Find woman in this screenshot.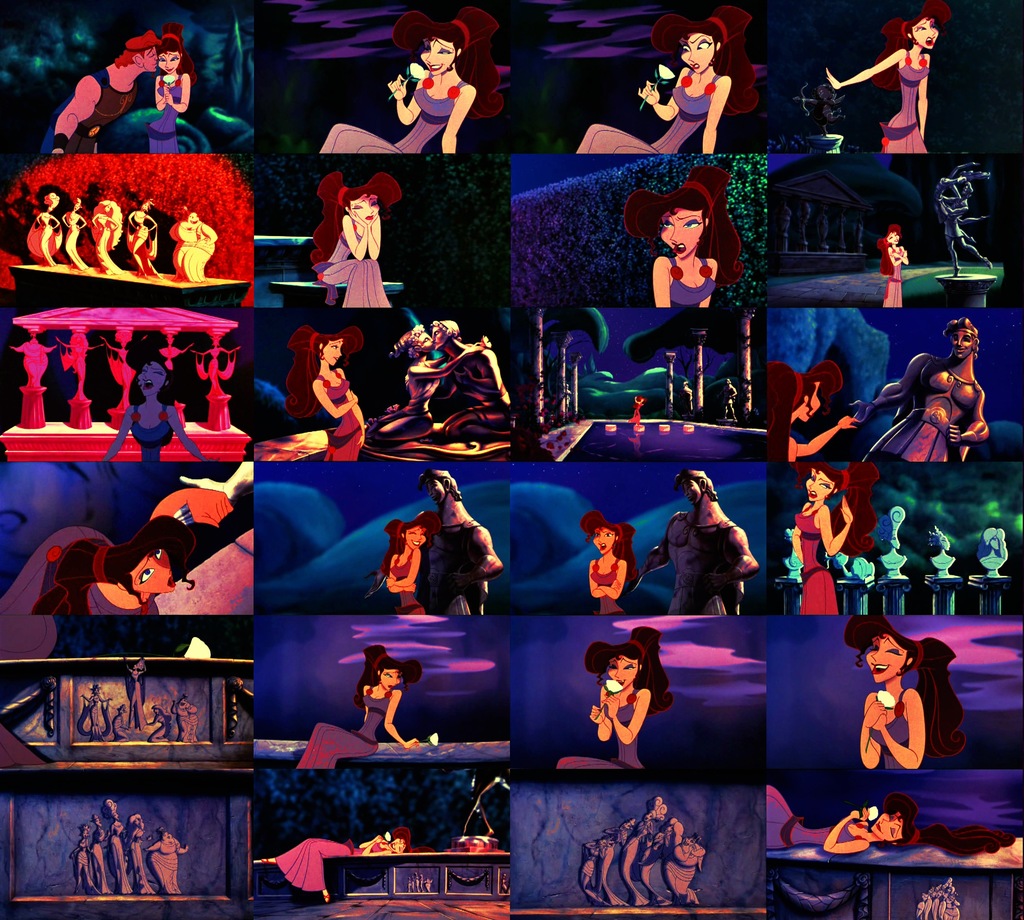
The bounding box for woman is 873,230,912,305.
